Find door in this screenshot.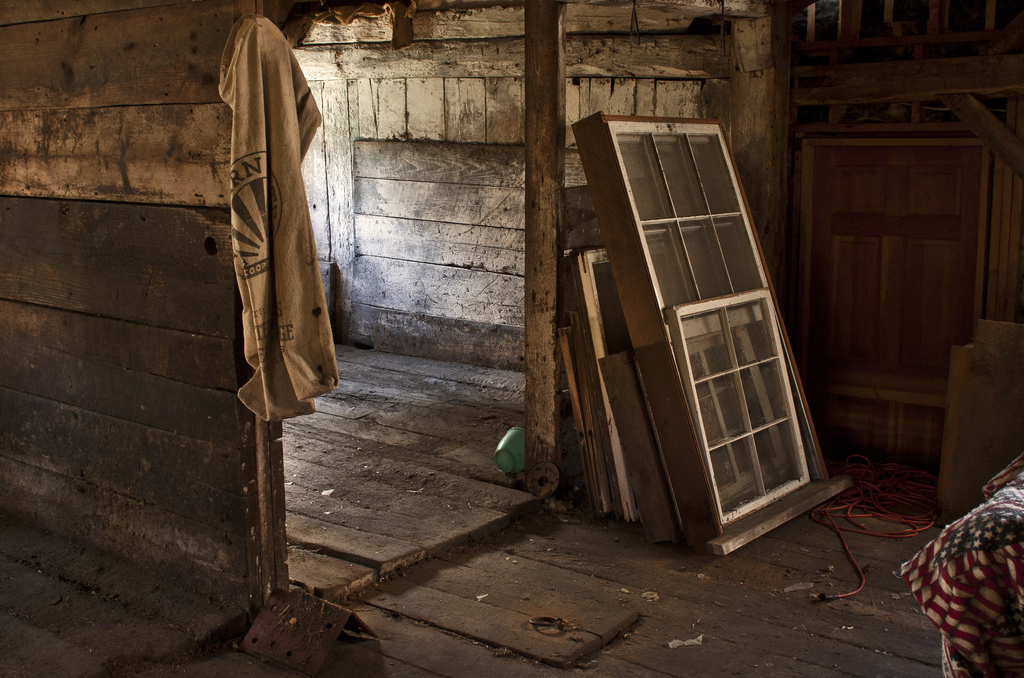
The bounding box for door is [x1=816, y1=144, x2=979, y2=471].
